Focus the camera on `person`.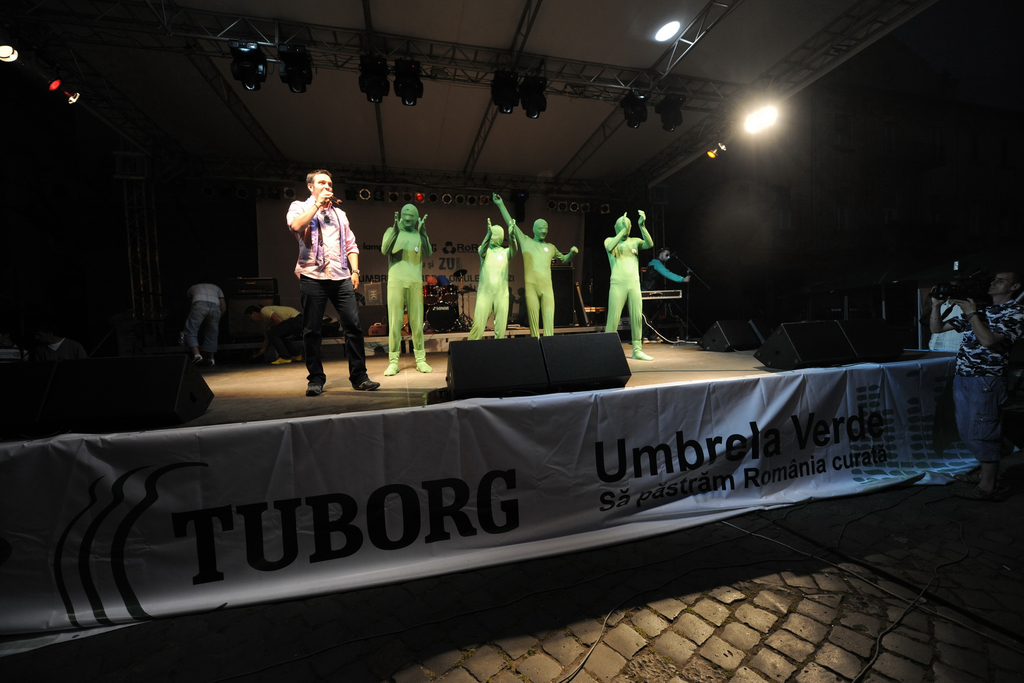
Focus region: pyautogui.locateOnScreen(490, 184, 579, 339).
